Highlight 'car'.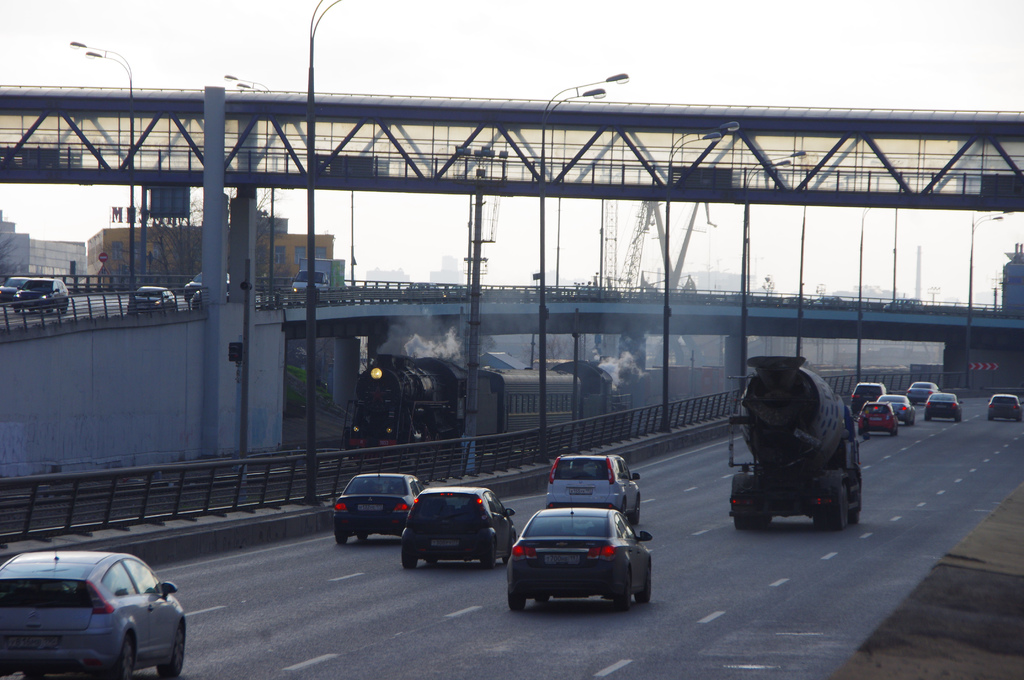
Highlighted region: rect(332, 467, 423, 546).
